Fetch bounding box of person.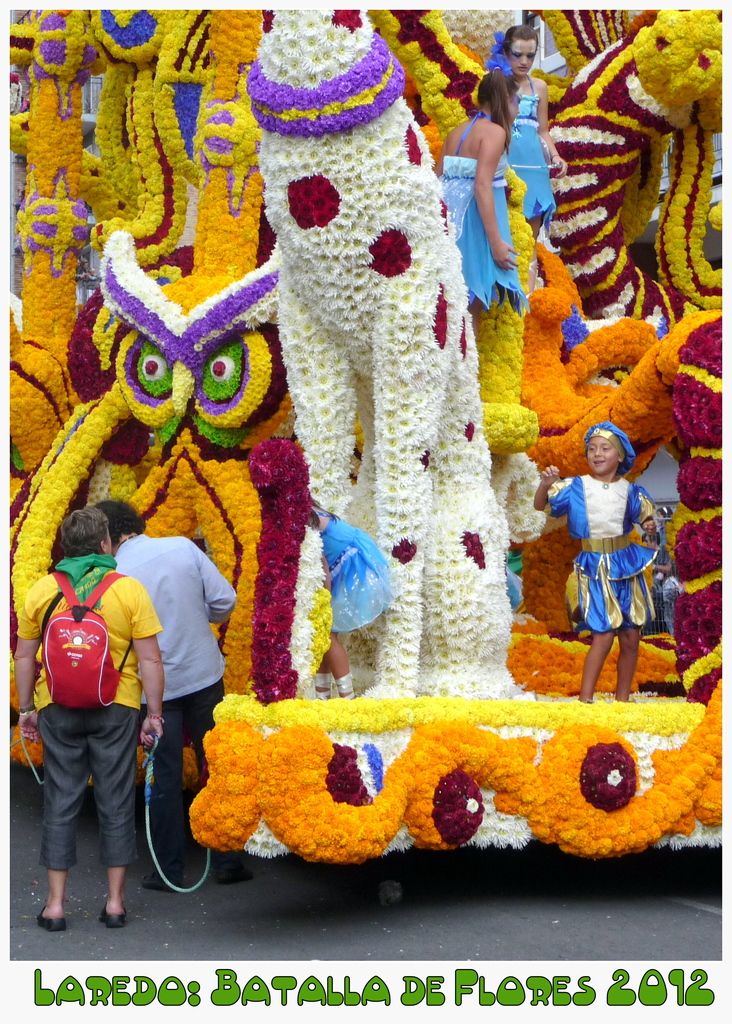
Bbox: pyautogui.locateOnScreen(316, 499, 395, 700).
